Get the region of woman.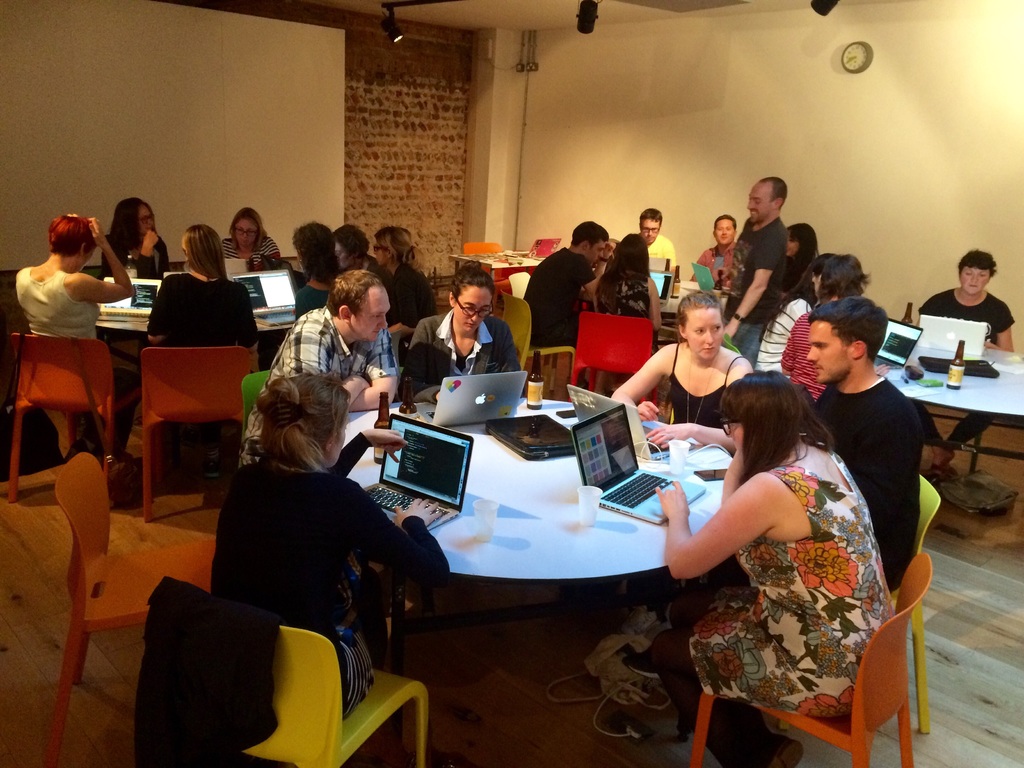
box(911, 252, 1022, 468).
